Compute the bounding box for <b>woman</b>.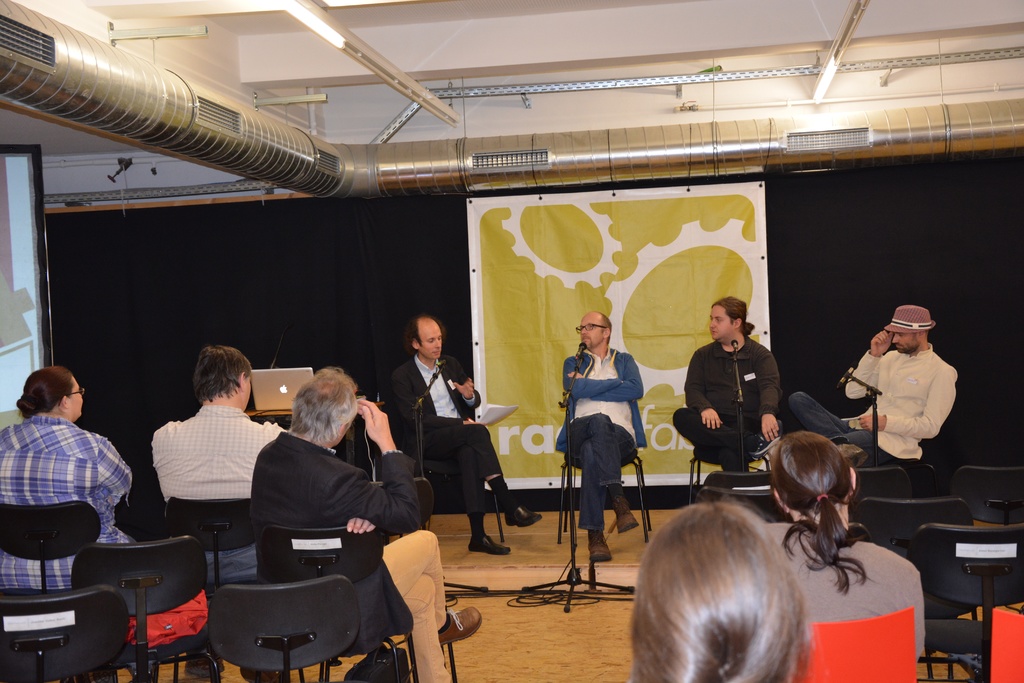
x1=0 y1=368 x2=132 y2=589.
